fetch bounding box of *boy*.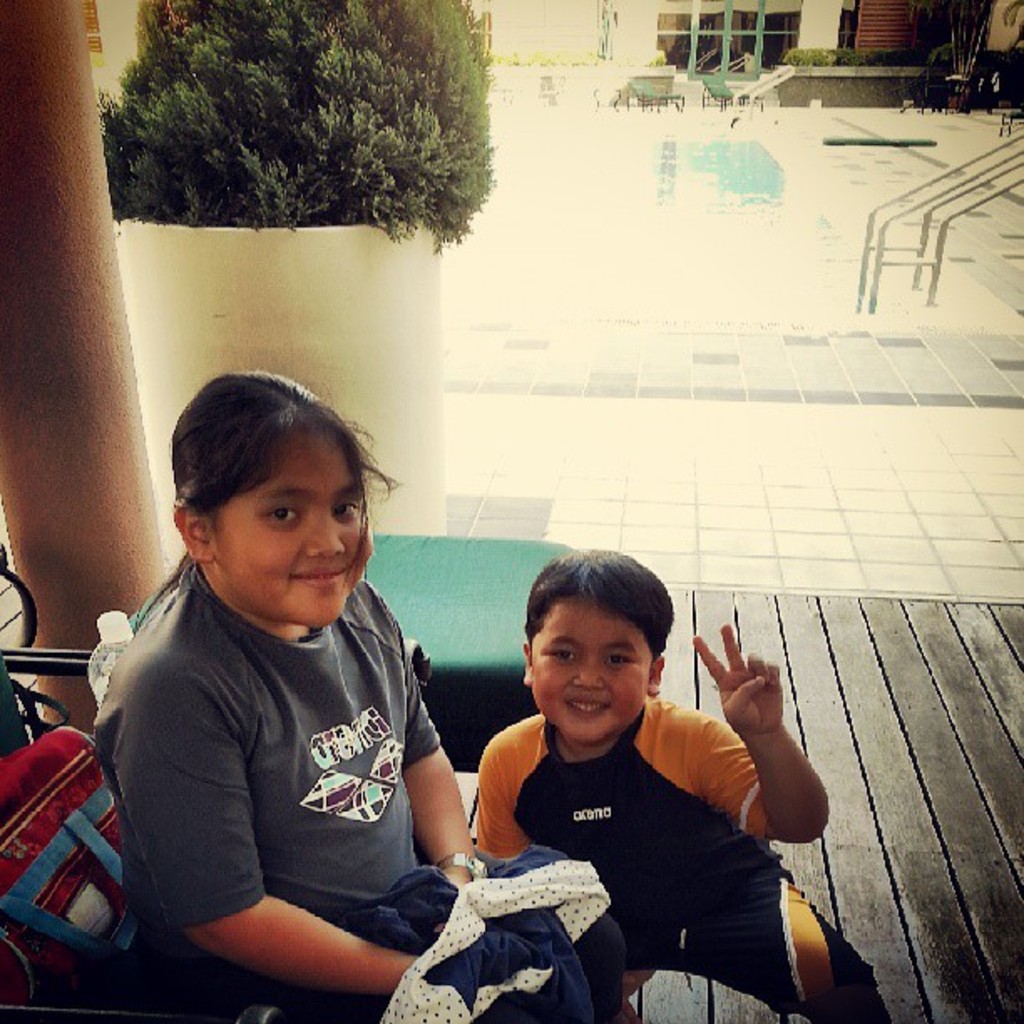
Bbox: <bbox>440, 562, 837, 987</bbox>.
